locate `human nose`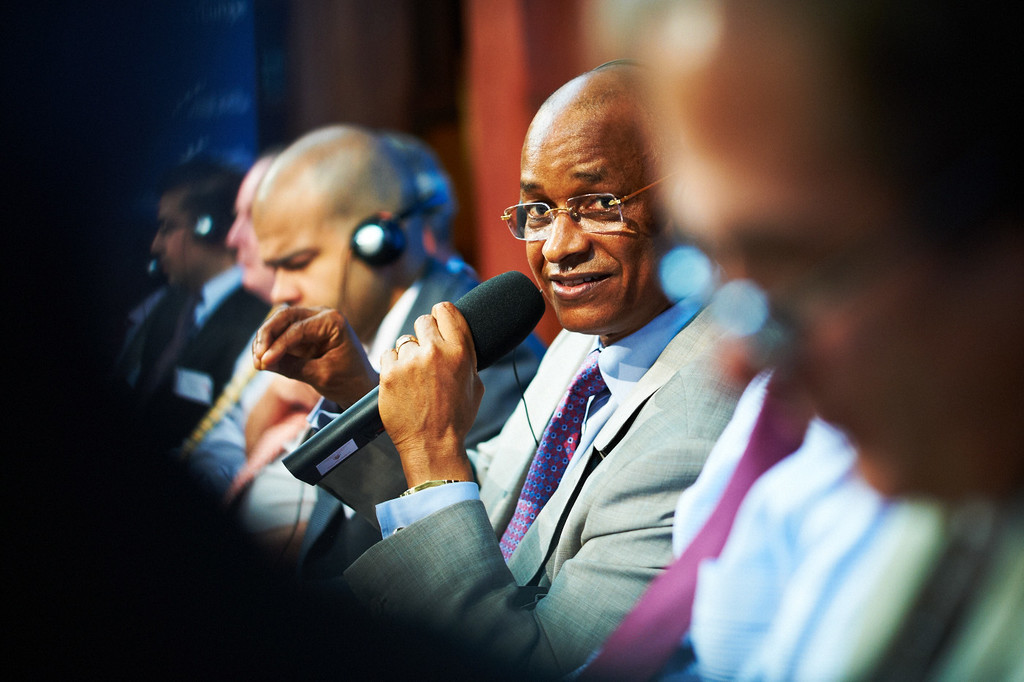
(x1=539, y1=203, x2=592, y2=262)
